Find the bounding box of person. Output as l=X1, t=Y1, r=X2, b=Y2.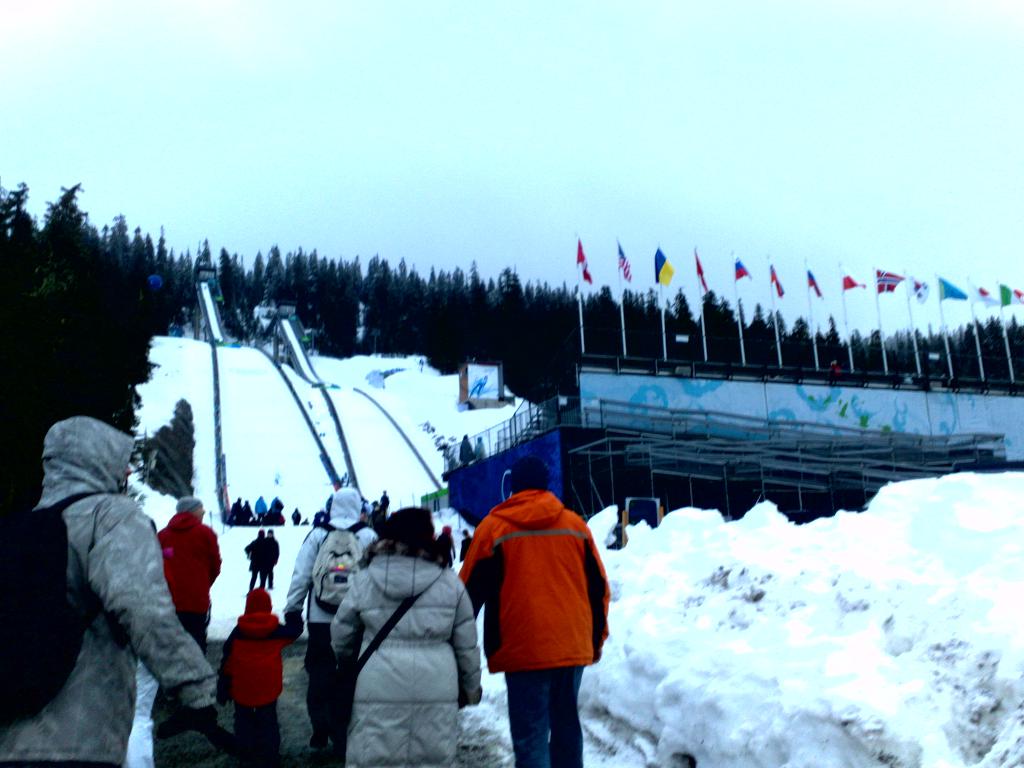
l=284, t=478, r=382, b=733.
